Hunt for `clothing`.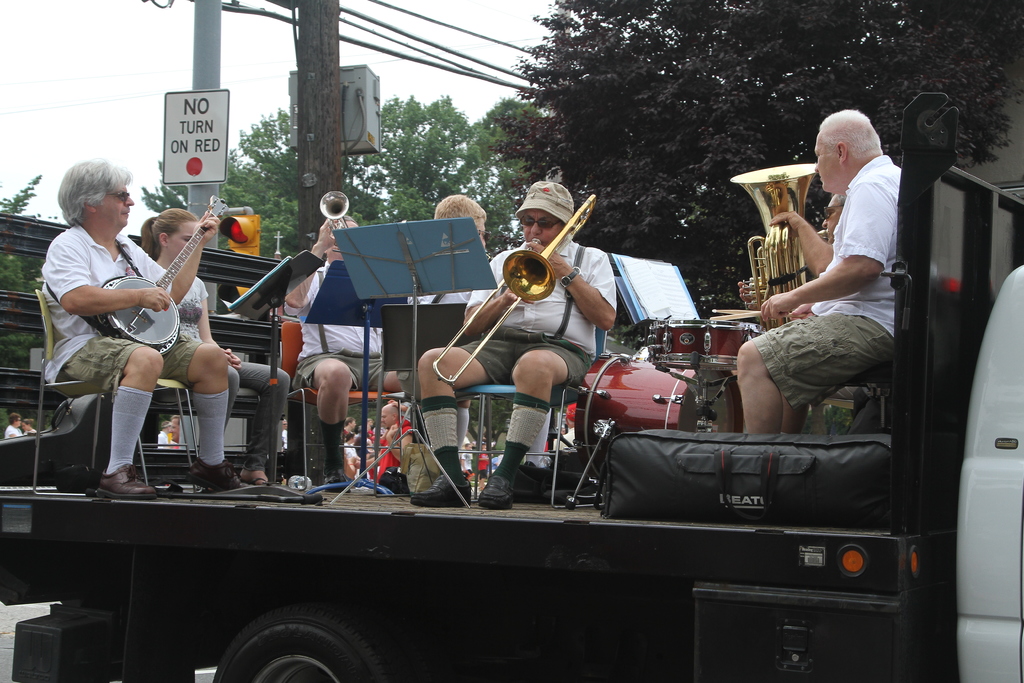
Hunted down at bbox(156, 431, 169, 451).
